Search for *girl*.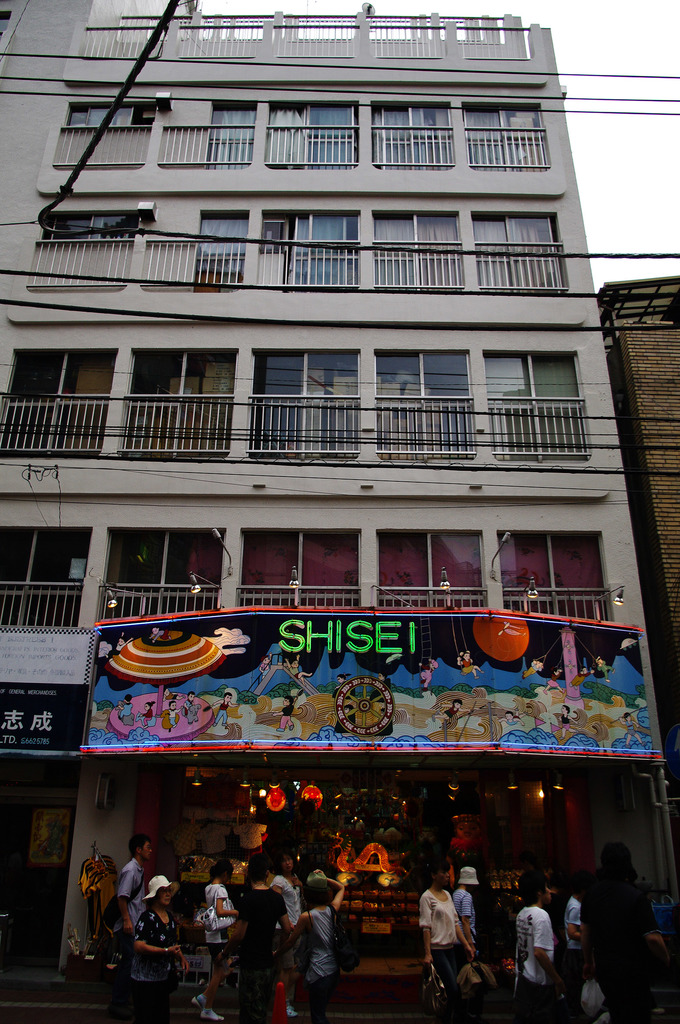
Found at <bbox>544, 863, 580, 1023</bbox>.
